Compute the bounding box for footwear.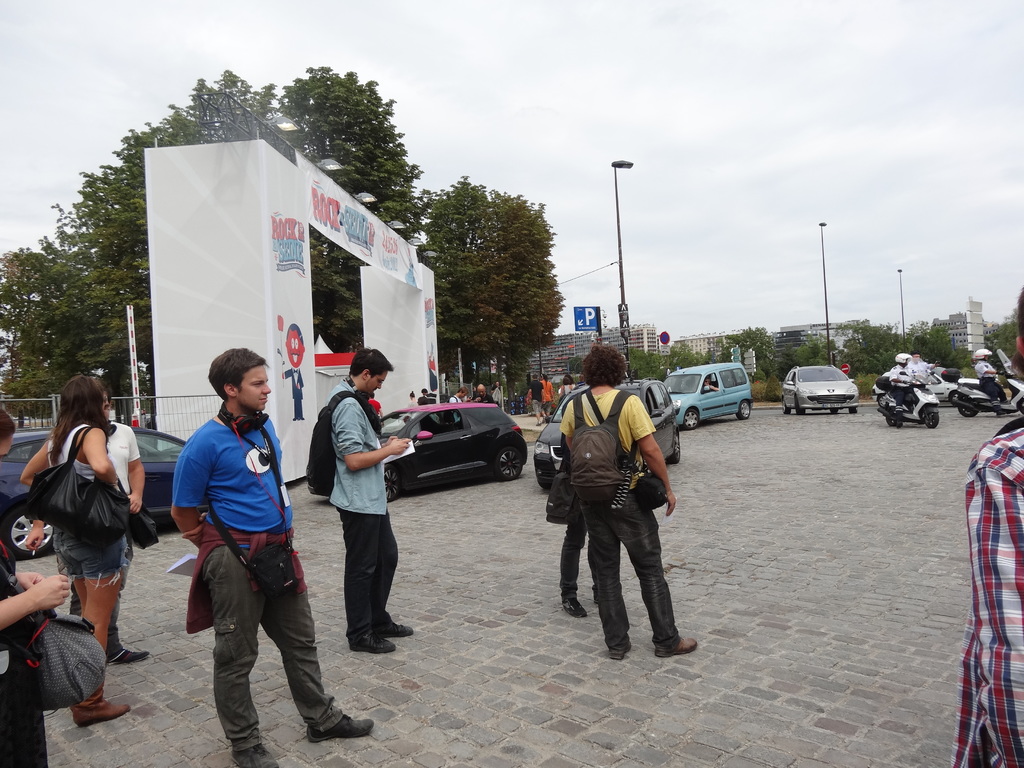
left=386, top=621, right=414, bottom=637.
